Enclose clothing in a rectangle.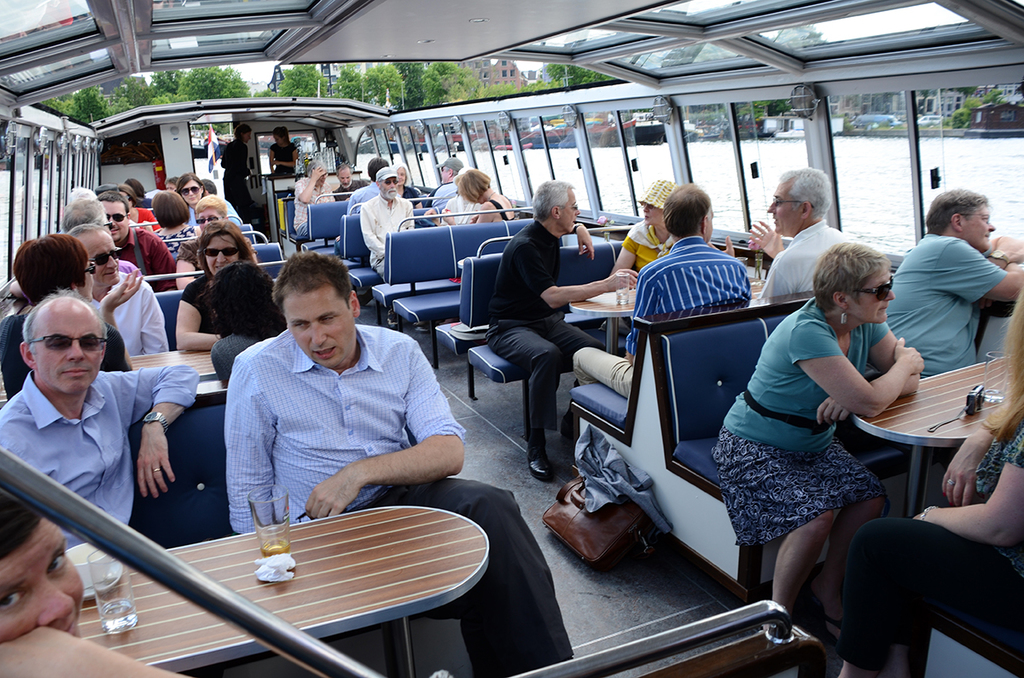
bbox=(486, 216, 608, 437).
